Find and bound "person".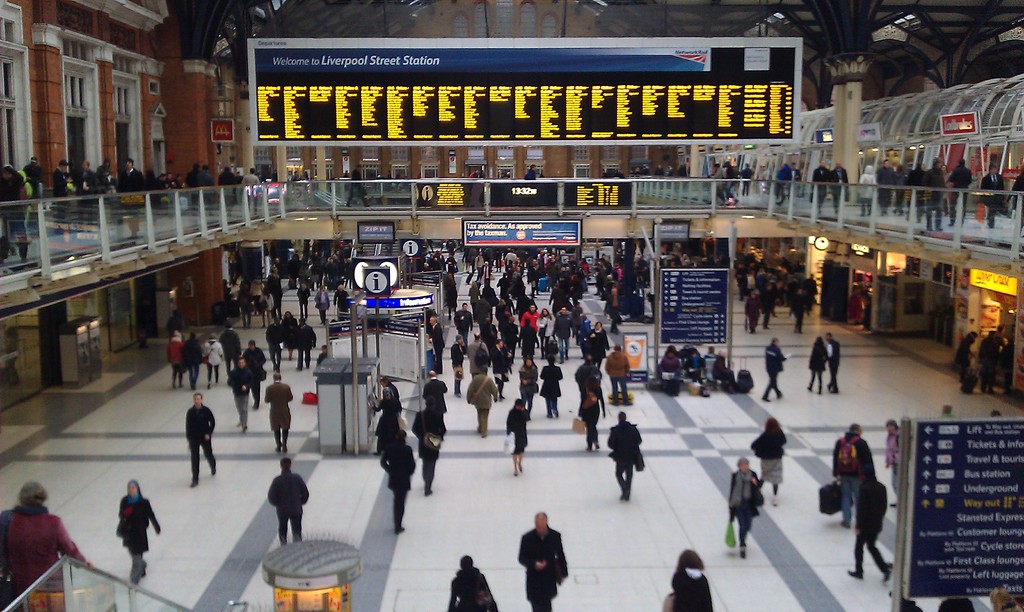
Bound: [x1=298, y1=316, x2=314, y2=364].
